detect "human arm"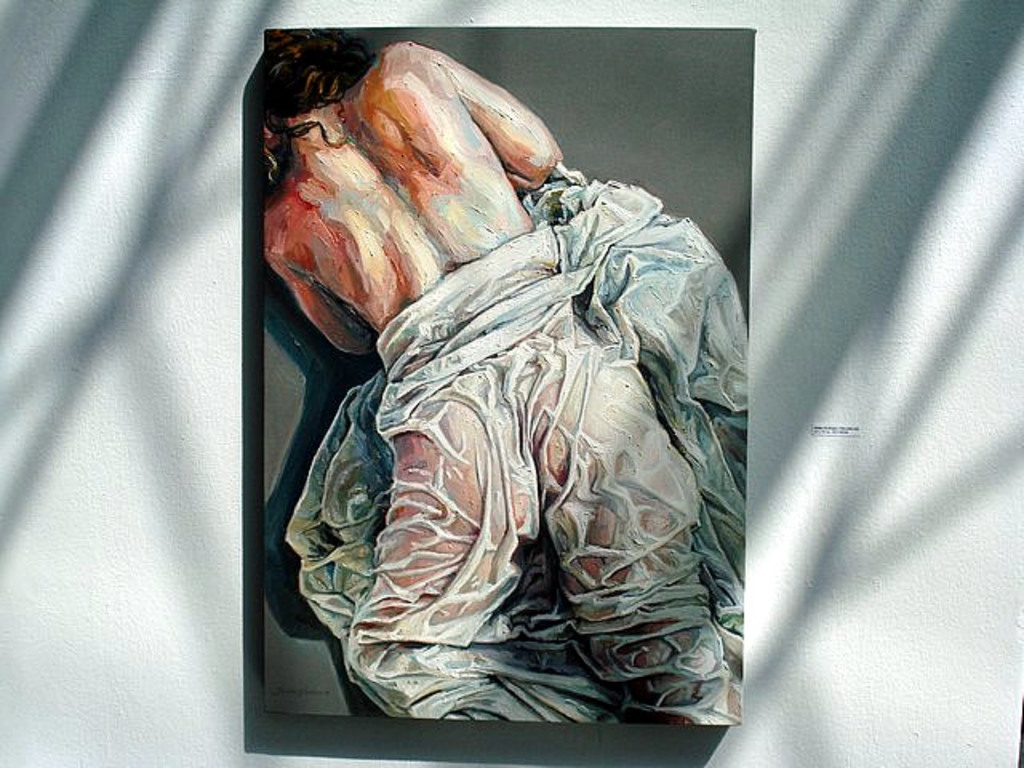
pyautogui.locateOnScreen(259, 211, 370, 354)
